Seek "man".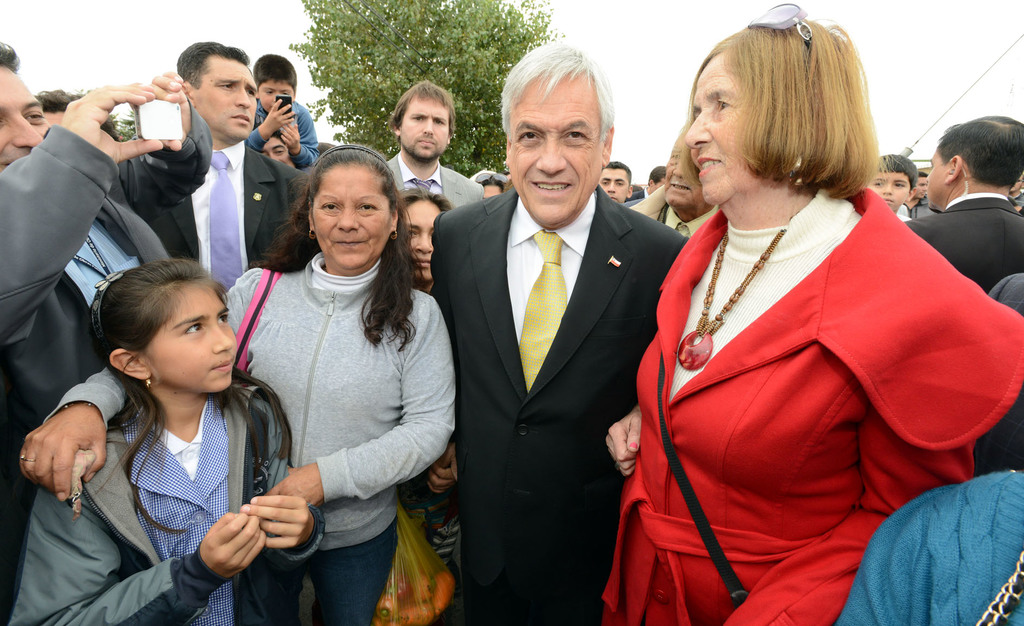
[0,45,219,619].
